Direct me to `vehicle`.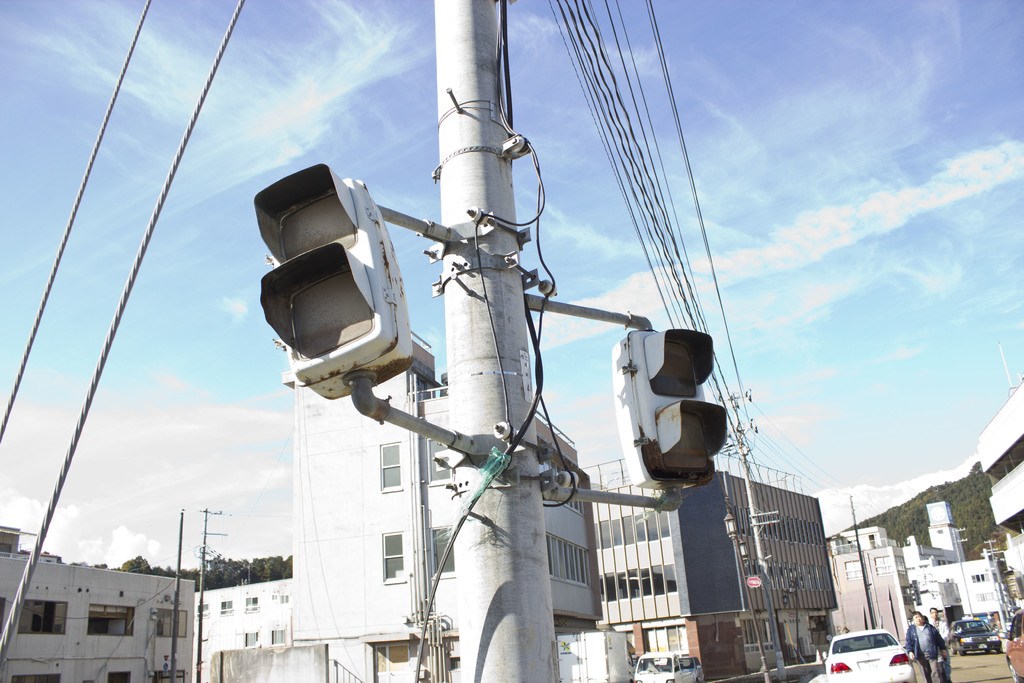
Direction: select_region(946, 616, 1002, 659).
